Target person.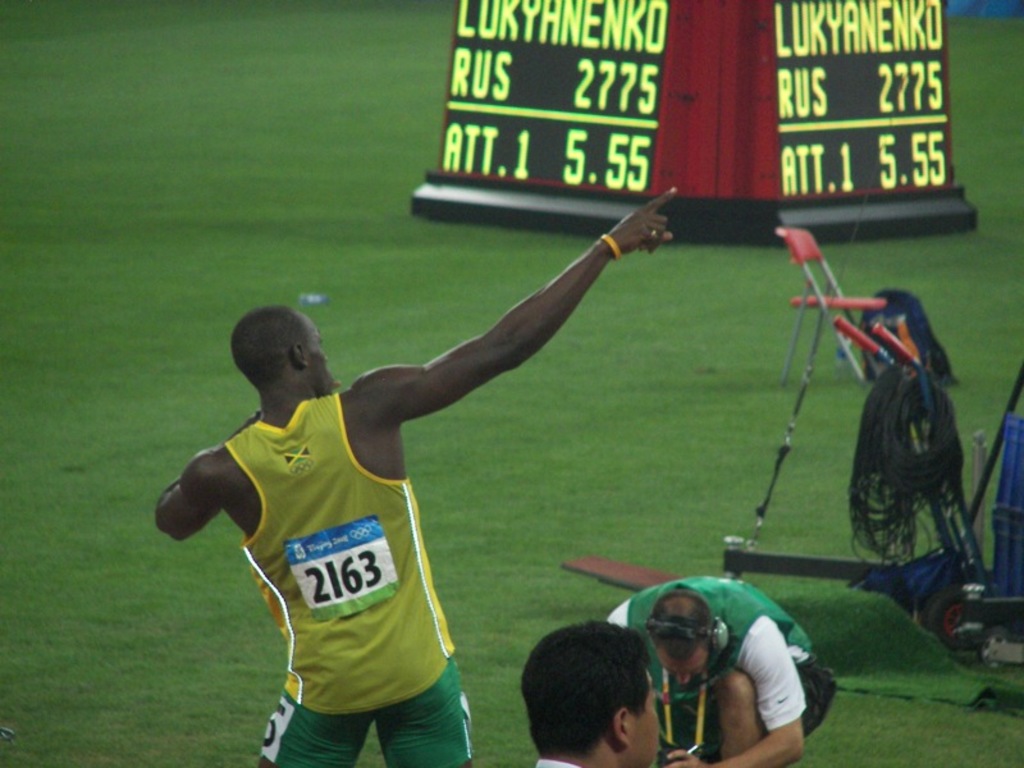
Target region: bbox(180, 197, 612, 767).
